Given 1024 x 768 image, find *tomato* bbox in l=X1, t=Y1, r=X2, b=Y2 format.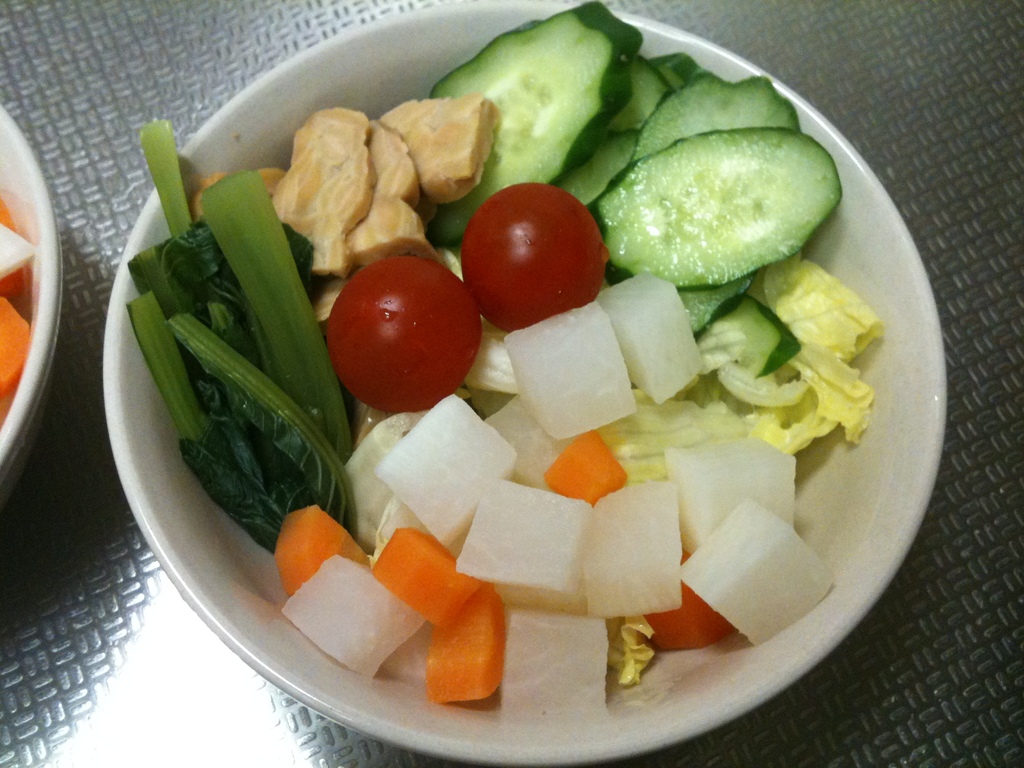
l=467, t=180, r=610, b=329.
